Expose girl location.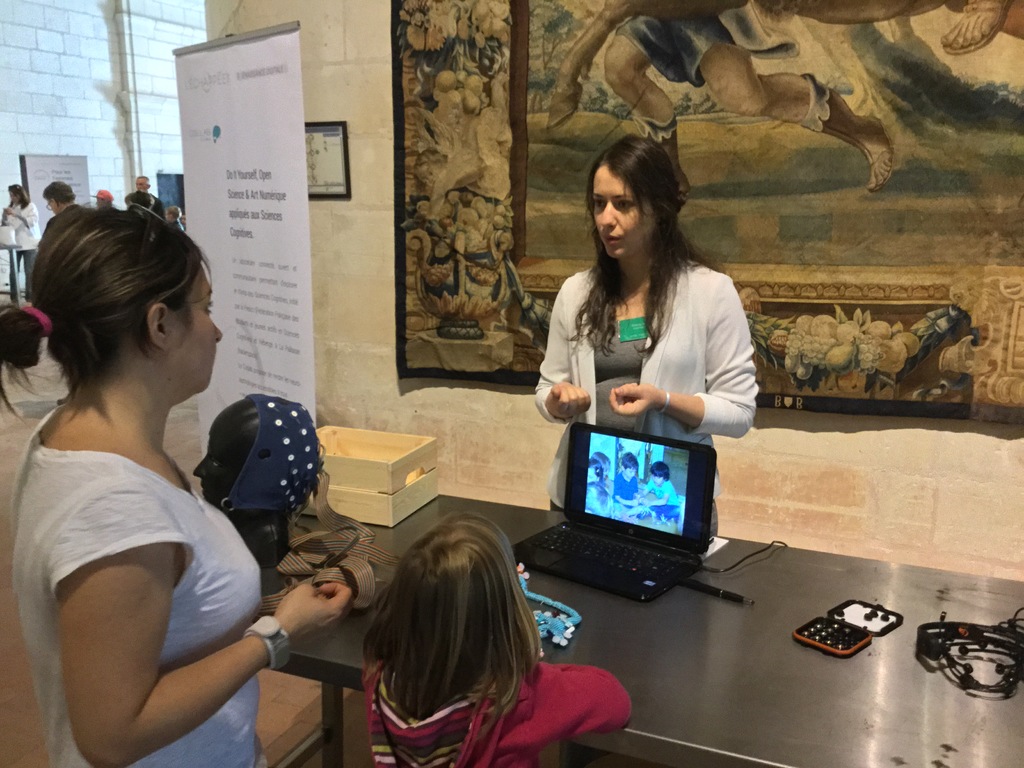
Exposed at (x1=538, y1=136, x2=757, y2=513).
